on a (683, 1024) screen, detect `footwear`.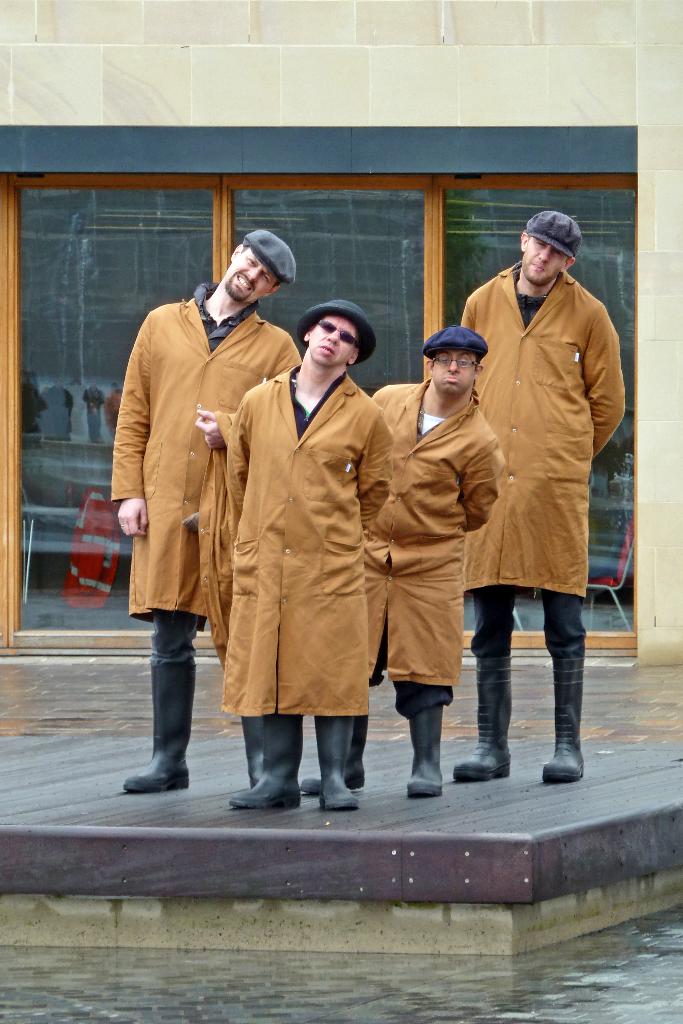
[243,707,259,791].
